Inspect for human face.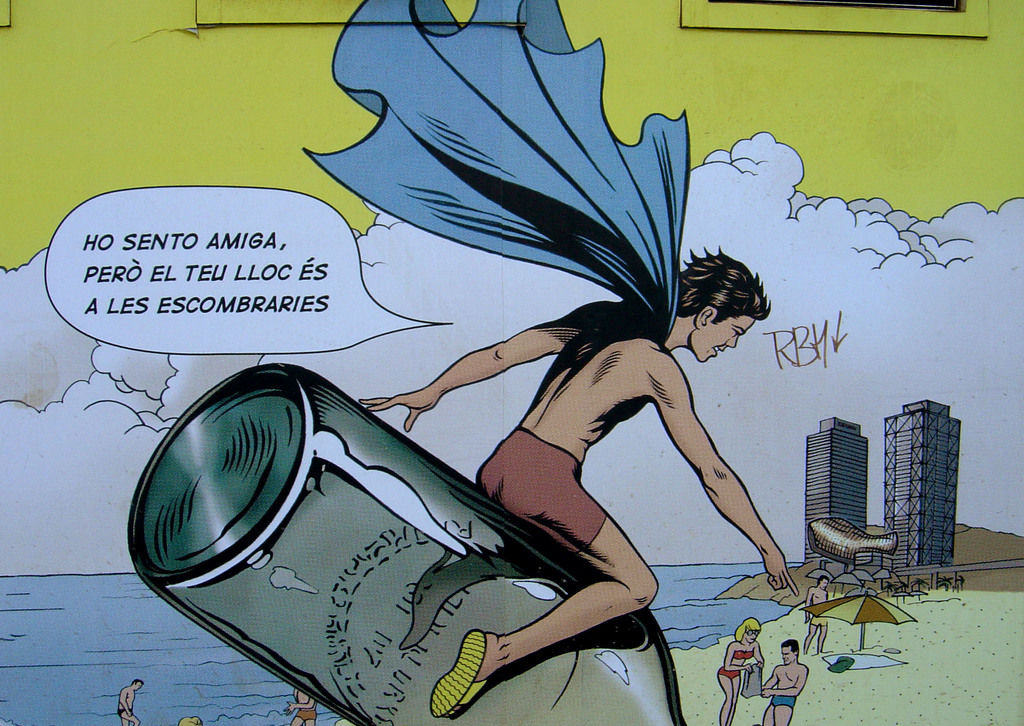
Inspection: bbox=(822, 580, 829, 592).
